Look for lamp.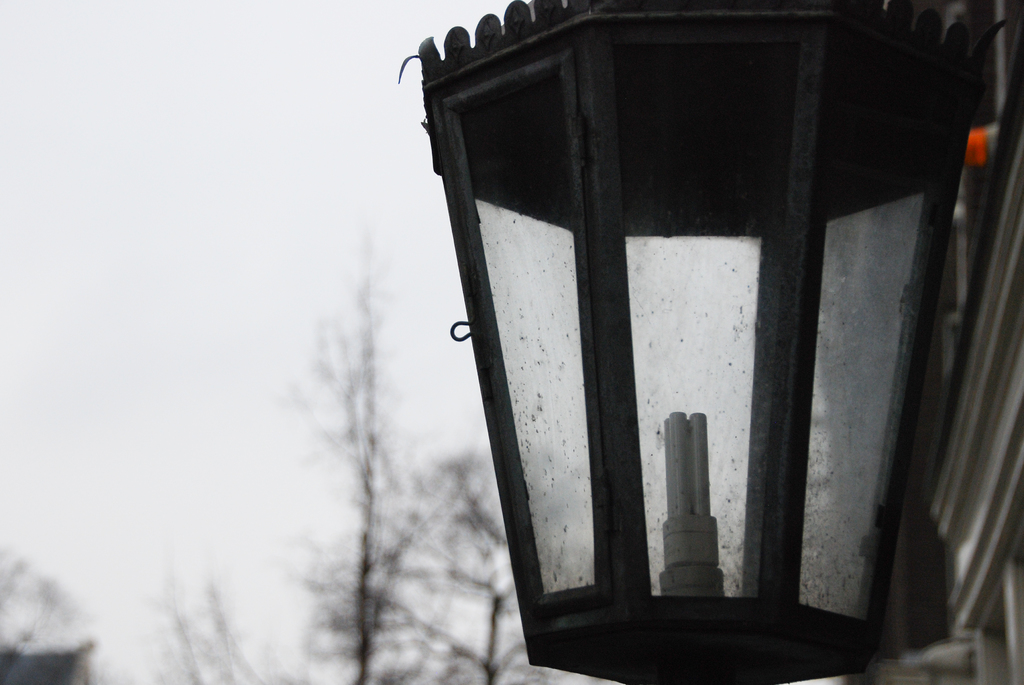
Found: x1=370, y1=0, x2=981, y2=657.
